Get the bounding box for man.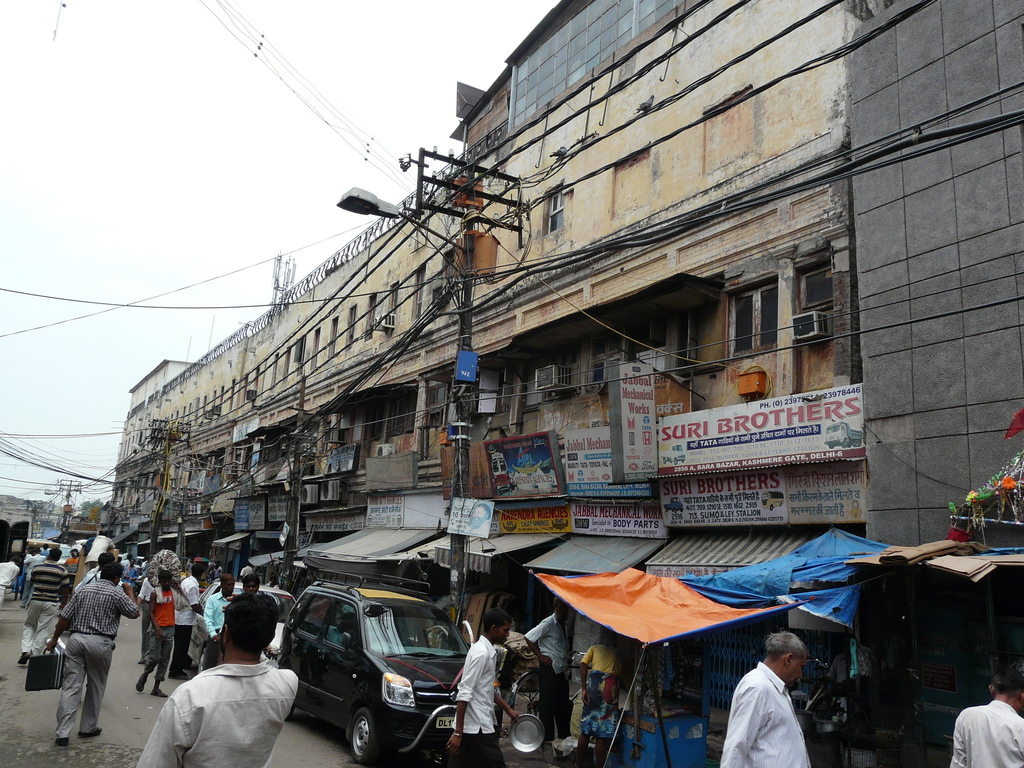
{"x1": 52, "y1": 556, "x2": 139, "y2": 747}.
